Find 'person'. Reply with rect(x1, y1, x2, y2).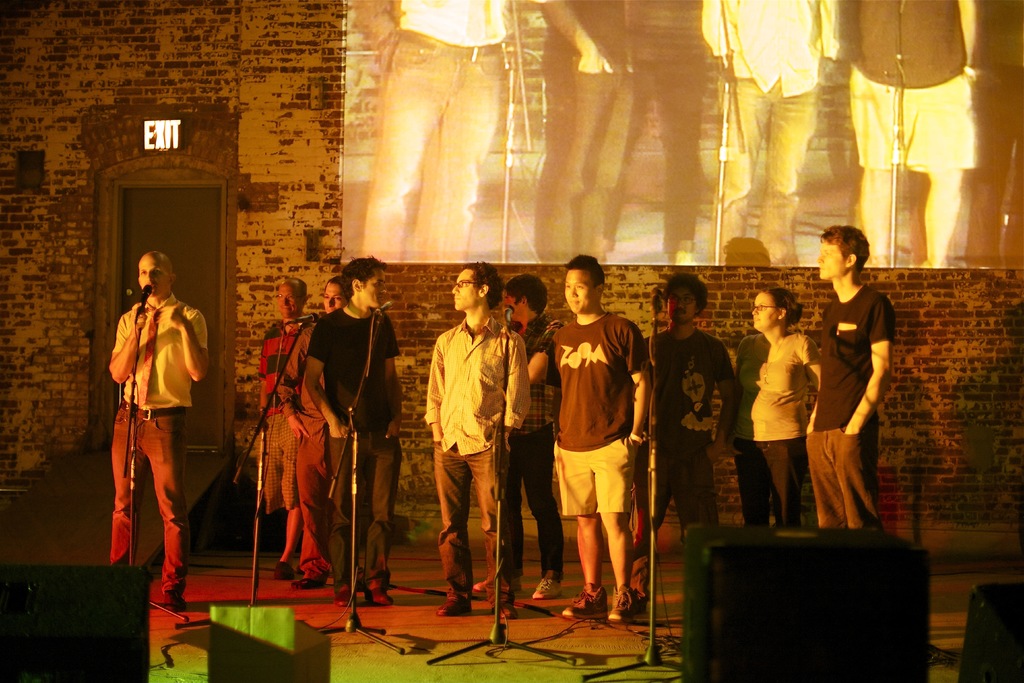
rect(588, 0, 707, 258).
